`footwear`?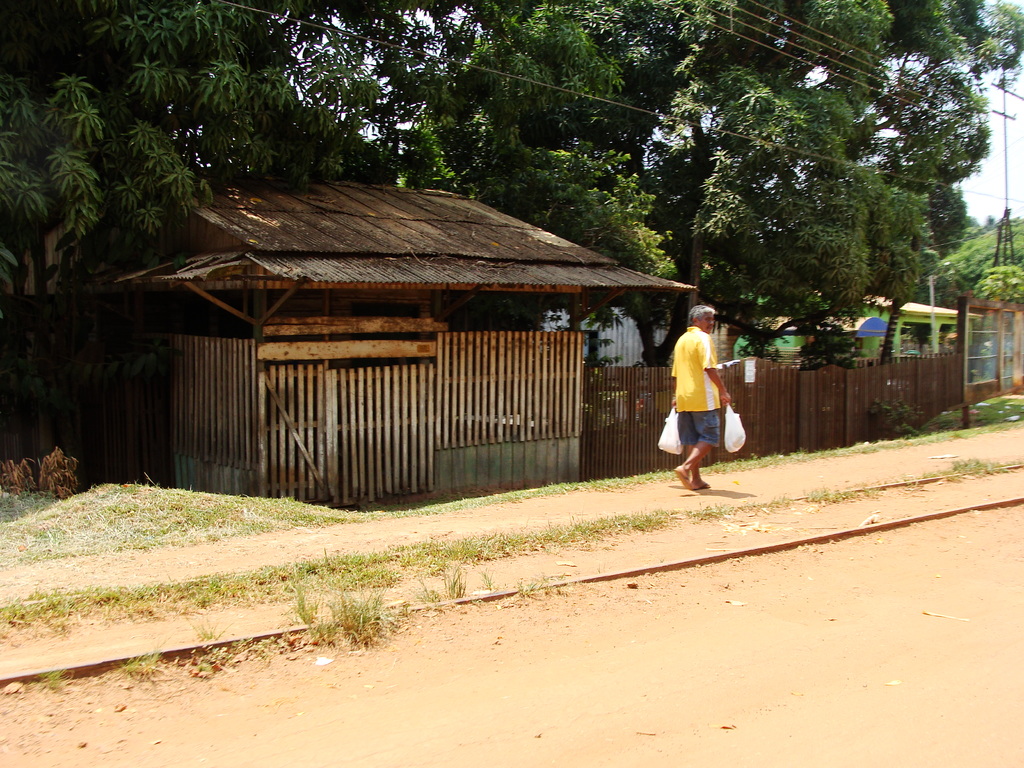
<region>670, 469, 696, 491</region>
